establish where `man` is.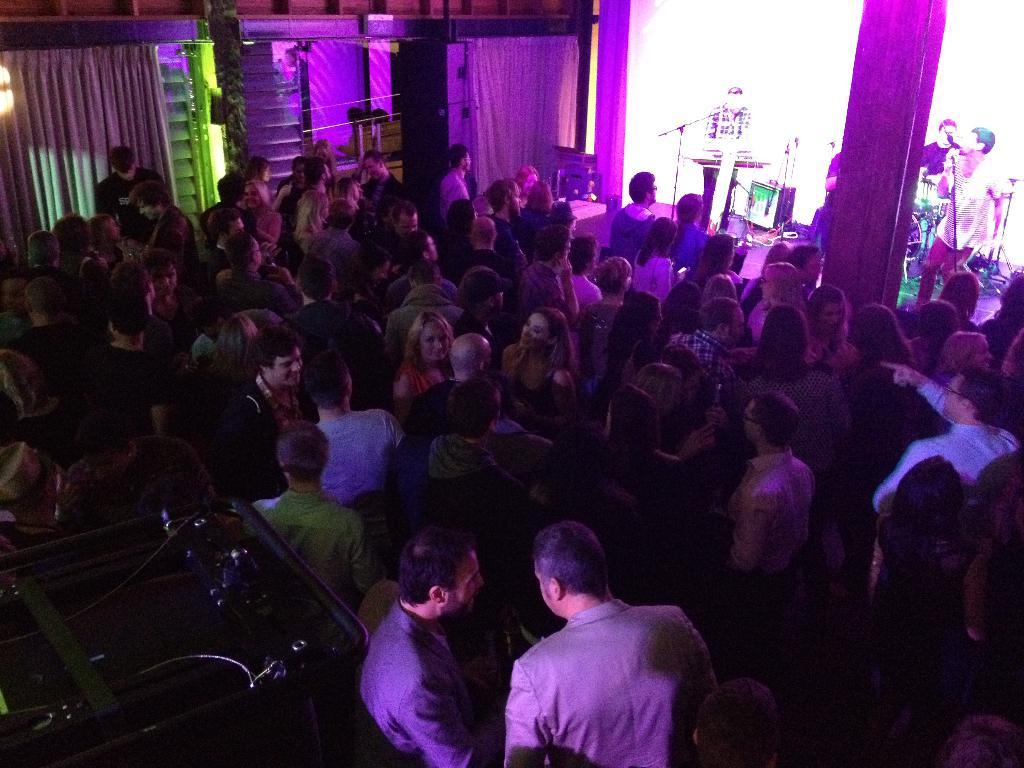
Established at <region>478, 516, 732, 758</region>.
